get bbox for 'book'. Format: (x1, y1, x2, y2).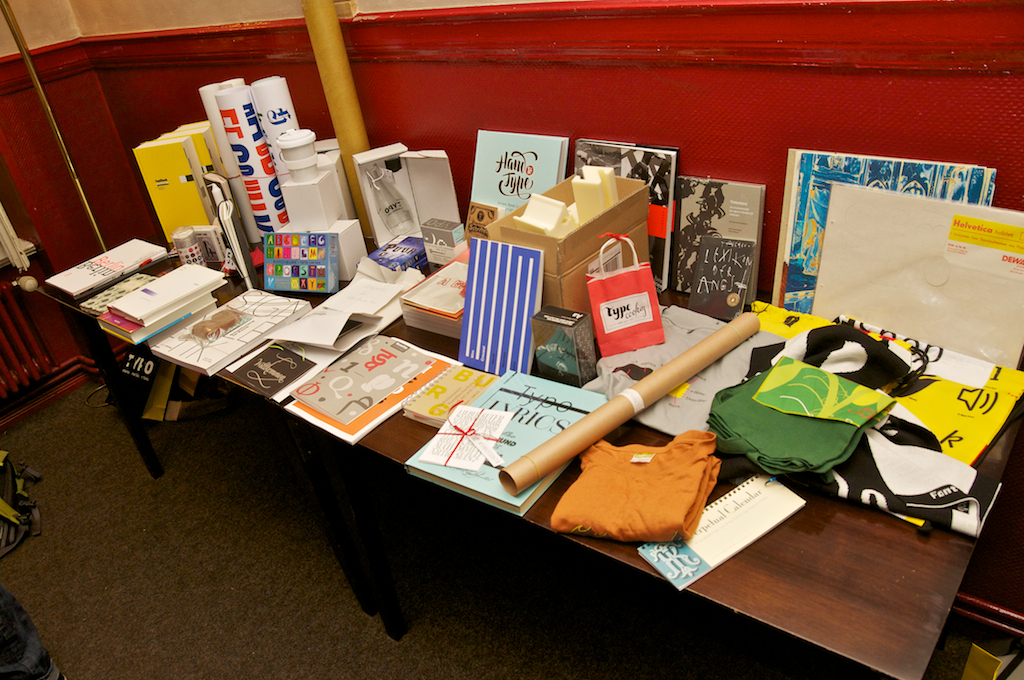
(397, 241, 476, 345).
